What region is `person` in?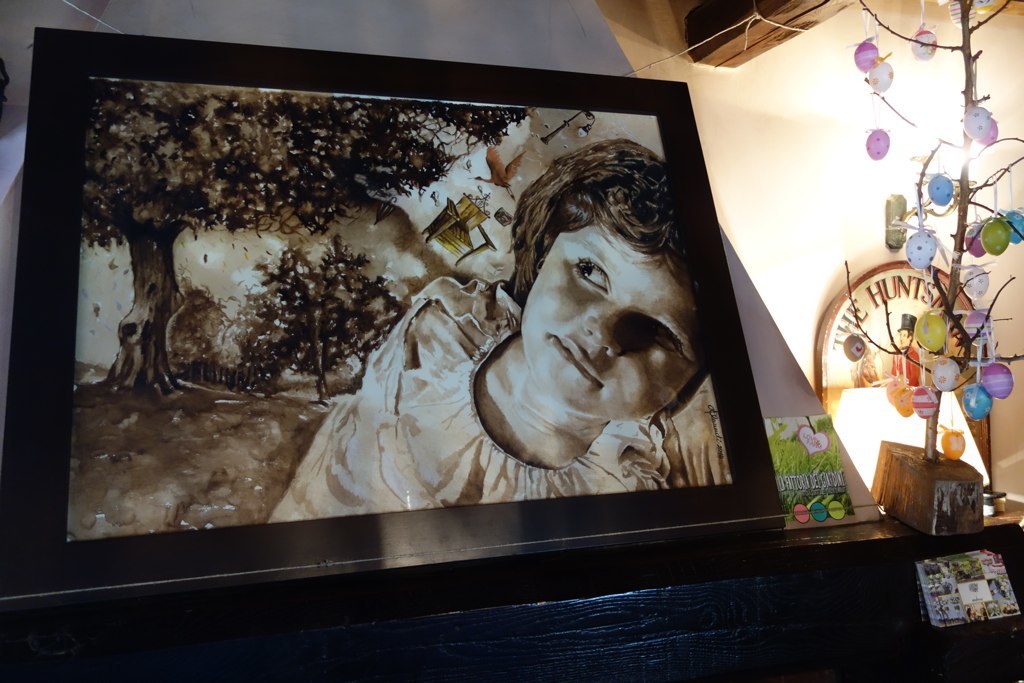
left=853, top=349, right=884, bottom=385.
